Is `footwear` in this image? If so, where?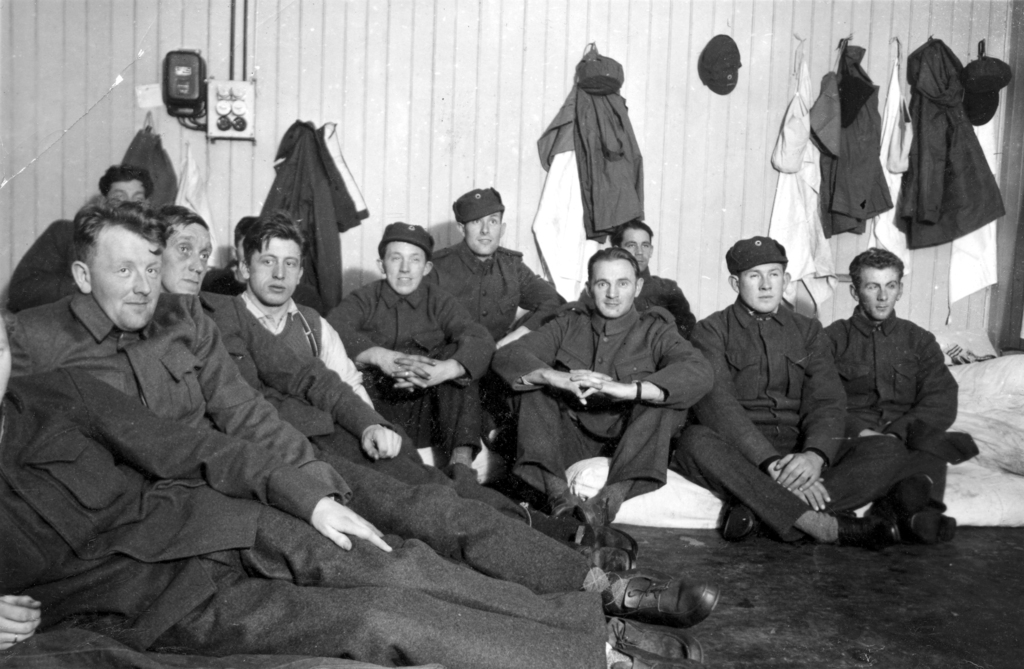
Yes, at (605, 567, 724, 627).
